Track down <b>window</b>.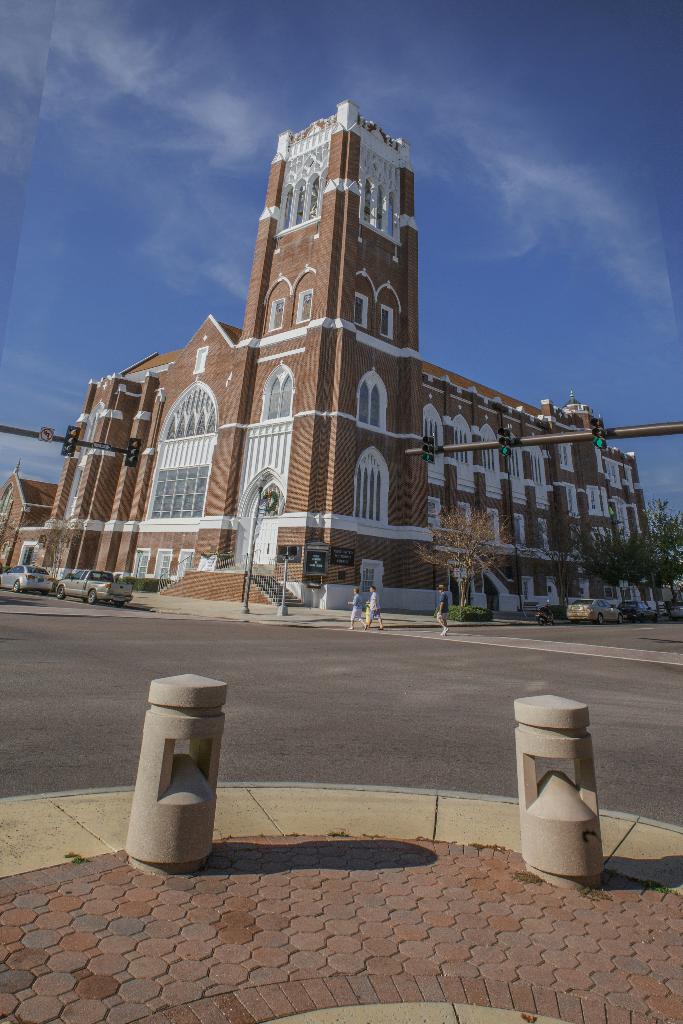
Tracked to (425,404,438,456).
